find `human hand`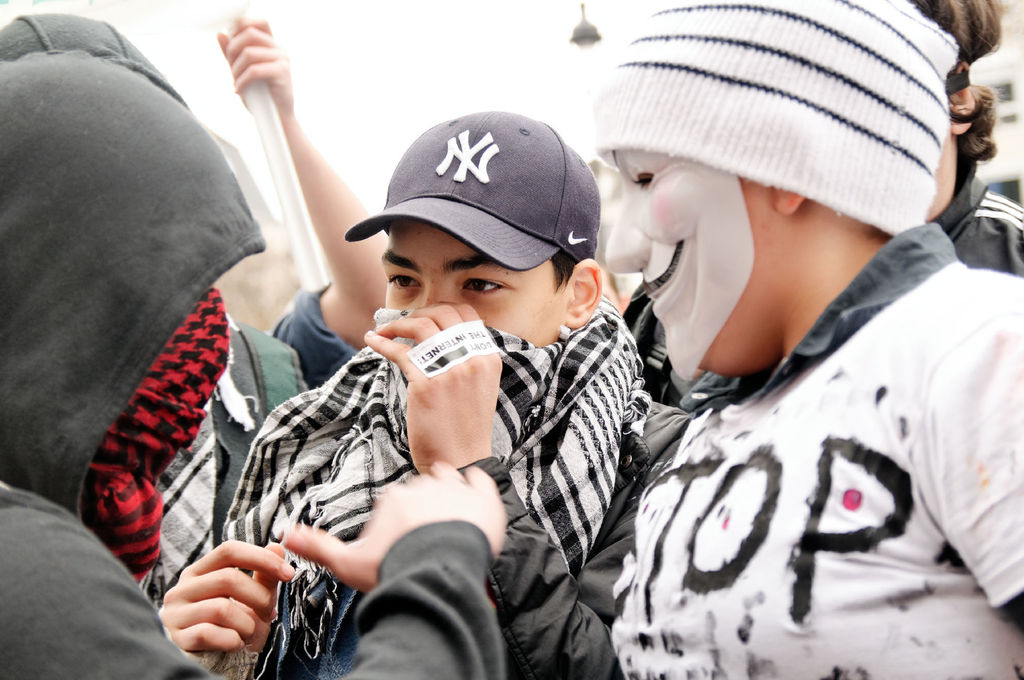
(161, 552, 264, 668)
